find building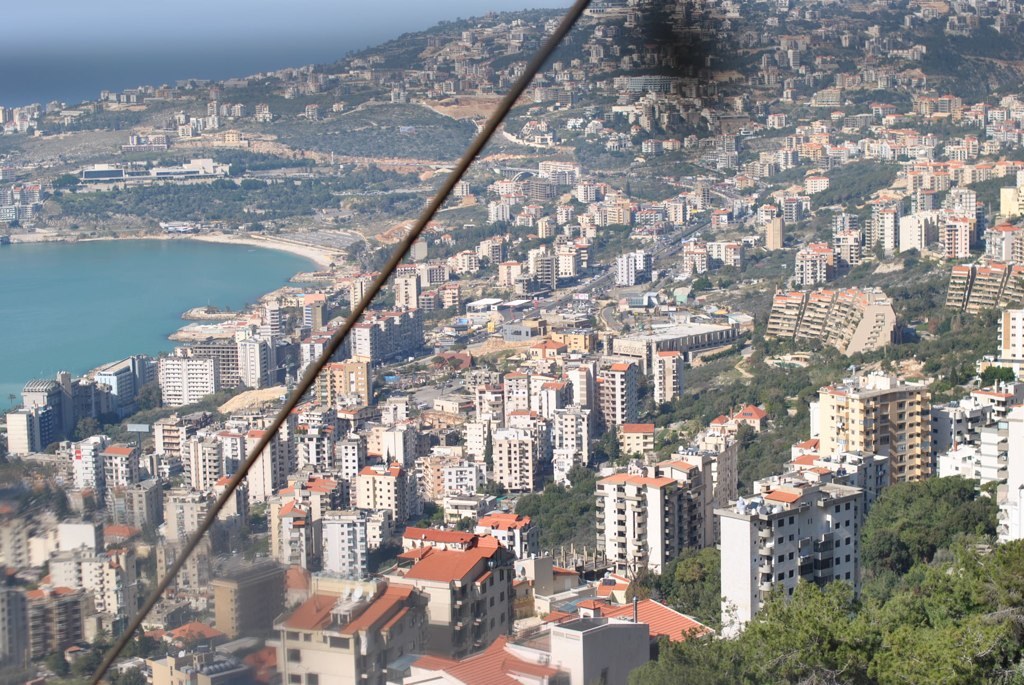
<bbox>596, 367, 636, 425</bbox>
